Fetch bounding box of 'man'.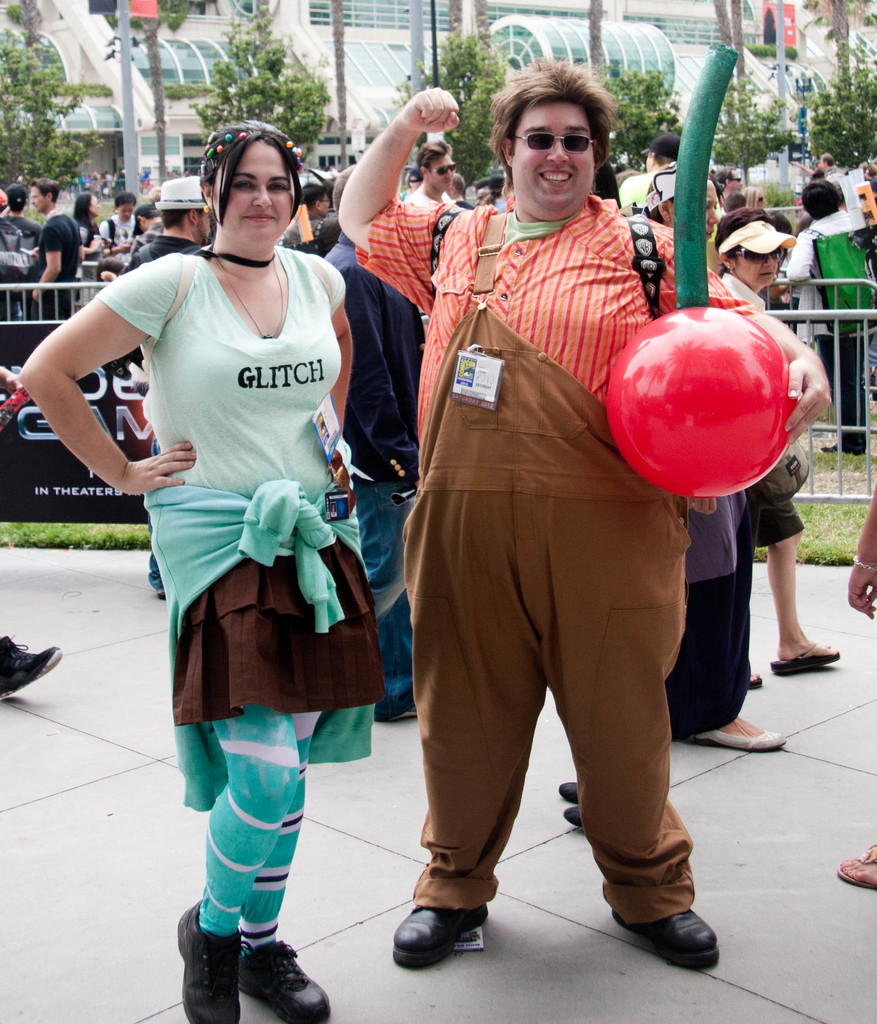
Bbox: 616,134,690,204.
